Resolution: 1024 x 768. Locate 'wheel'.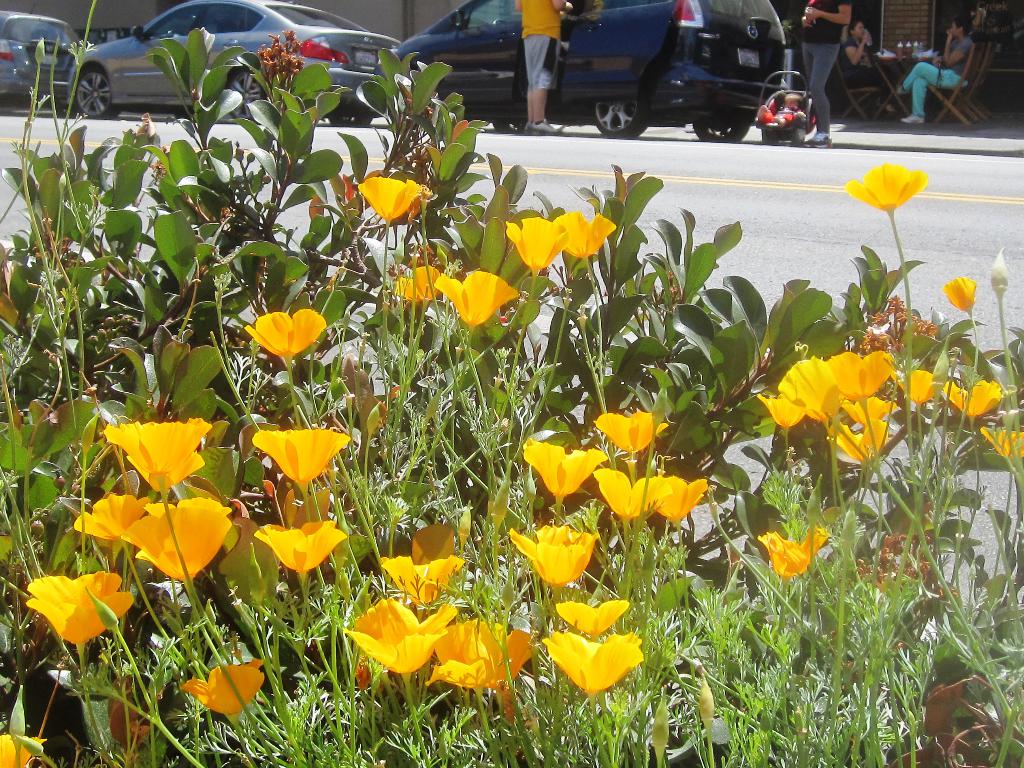
{"x1": 586, "y1": 83, "x2": 653, "y2": 135}.
